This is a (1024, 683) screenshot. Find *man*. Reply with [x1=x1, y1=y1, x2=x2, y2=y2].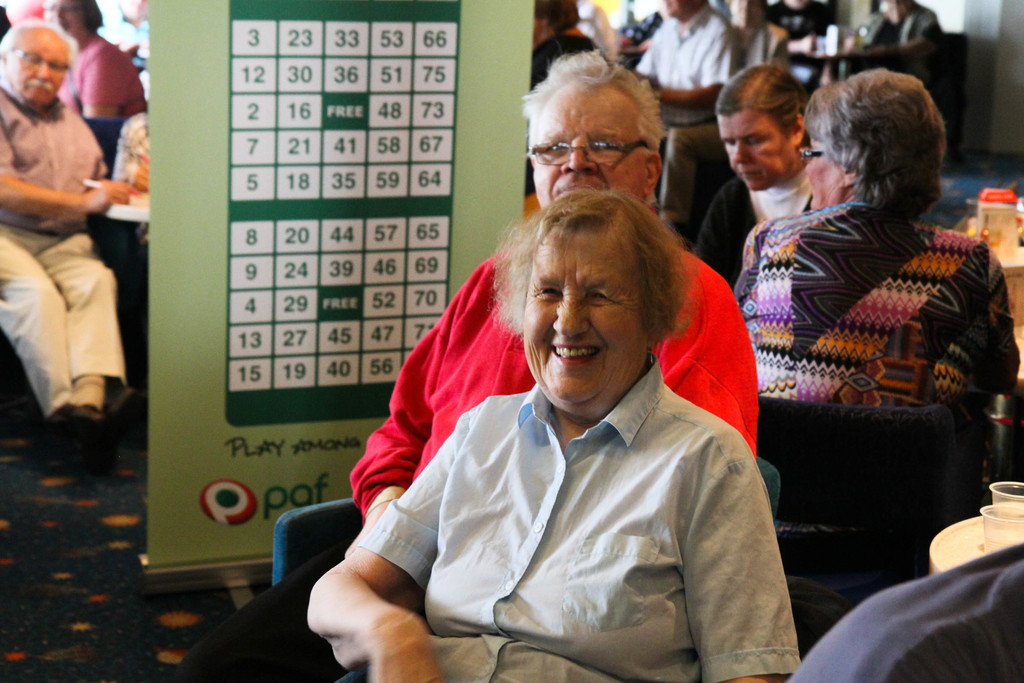
[x1=172, y1=51, x2=761, y2=682].
